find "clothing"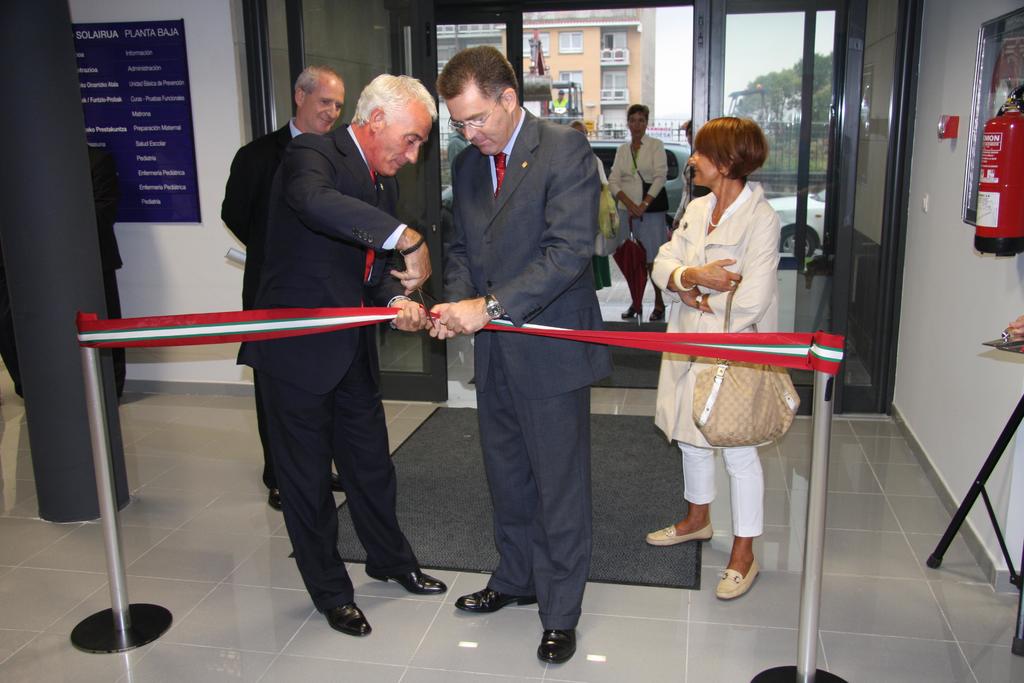
<bbox>605, 126, 668, 260</bbox>
